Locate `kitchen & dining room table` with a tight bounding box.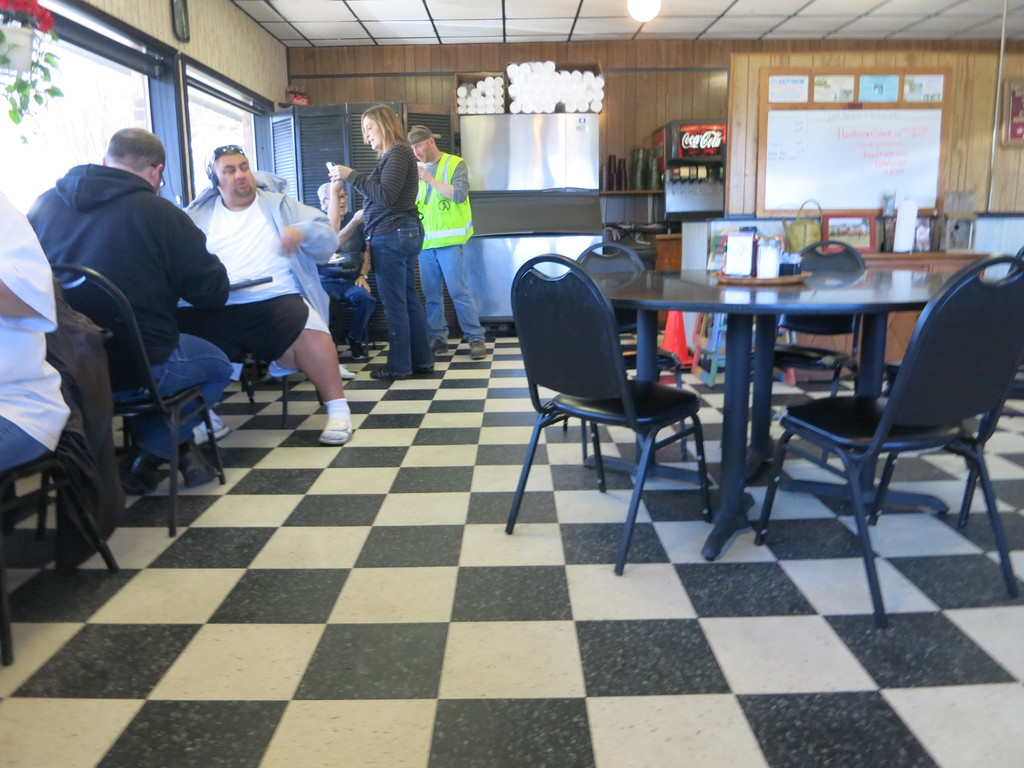
bbox=(581, 261, 954, 561).
